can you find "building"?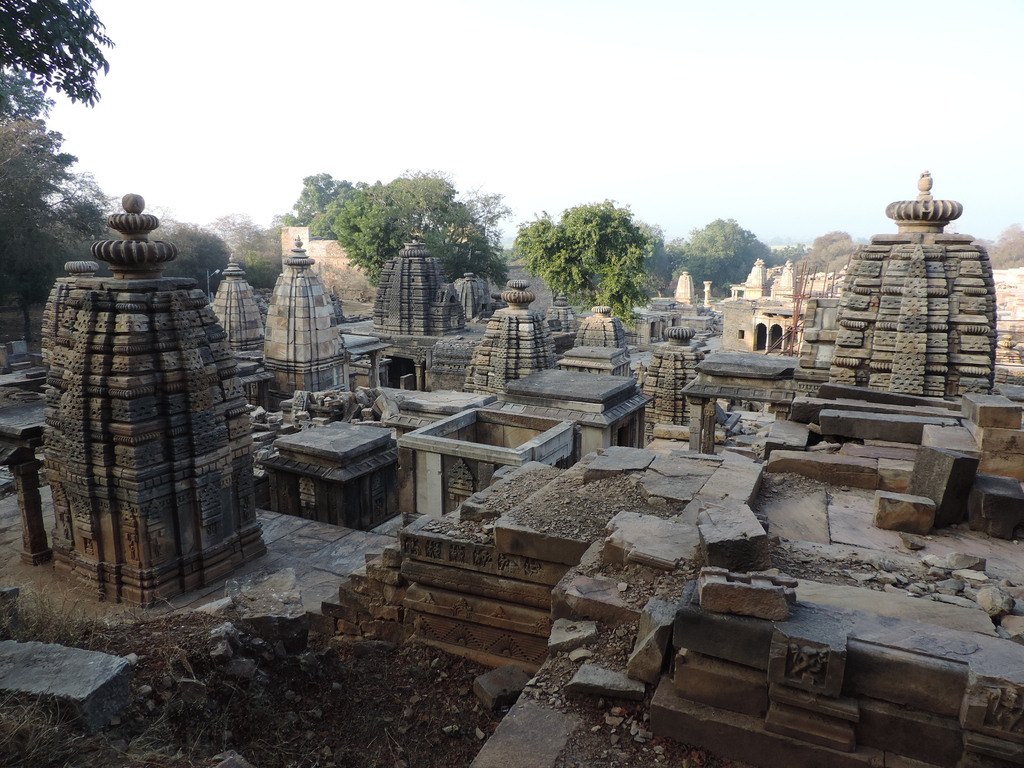
Yes, bounding box: Rect(833, 179, 988, 401).
